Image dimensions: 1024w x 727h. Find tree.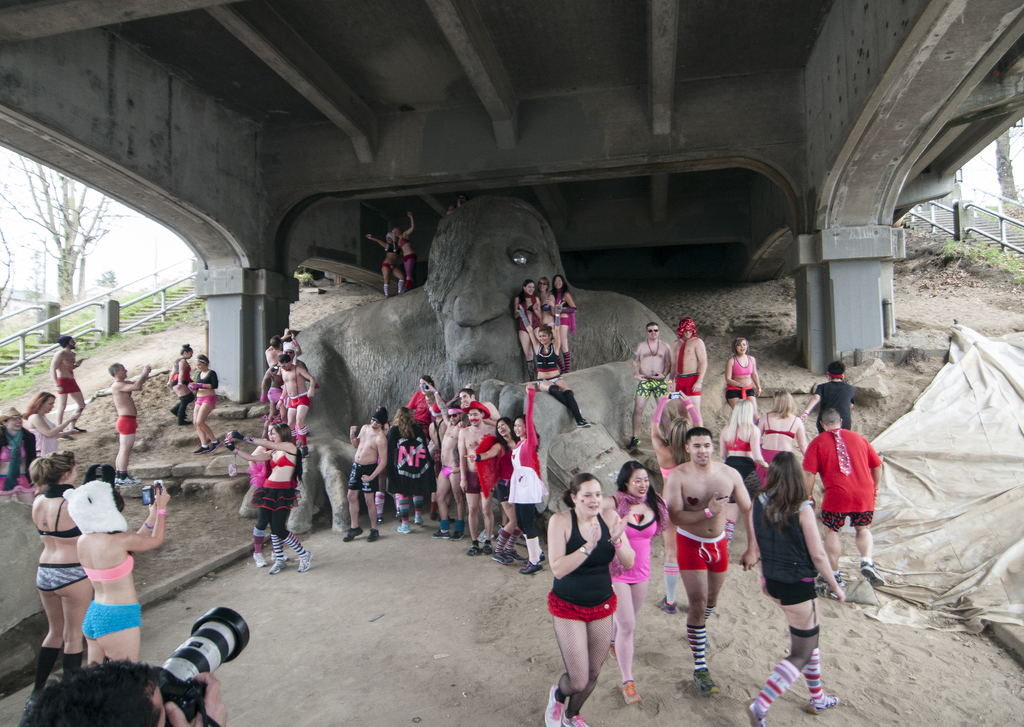
box=[0, 156, 146, 311].
